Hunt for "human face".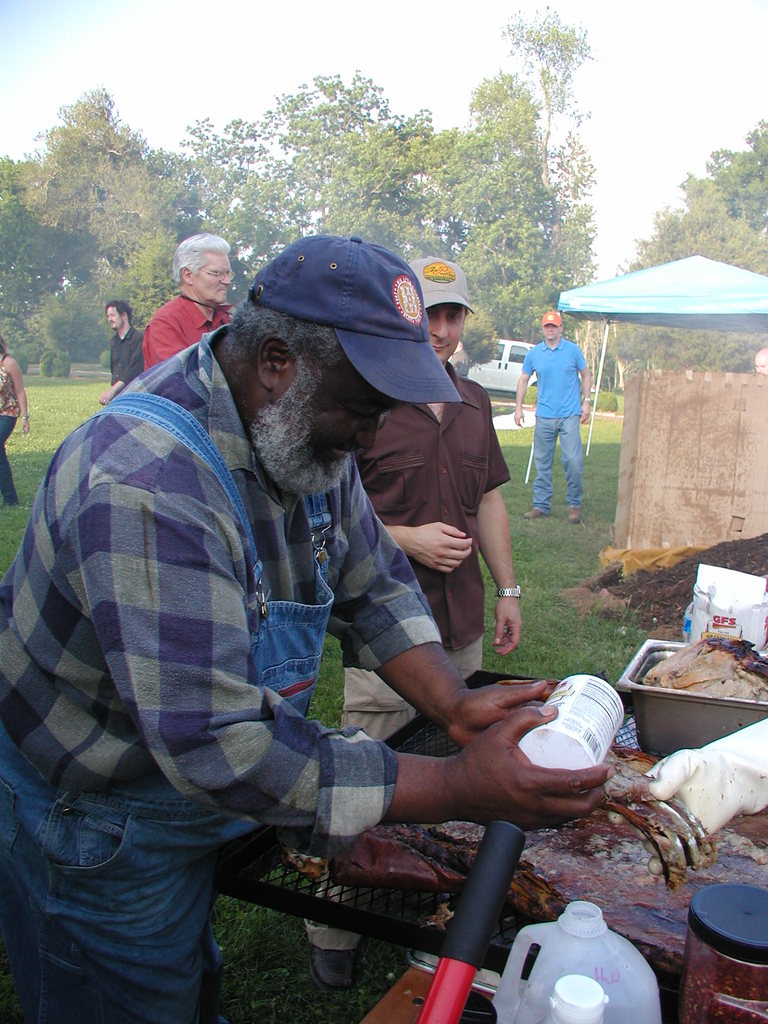
Hunted down at [x1=105, y1=307, x2=121, y2=330].
